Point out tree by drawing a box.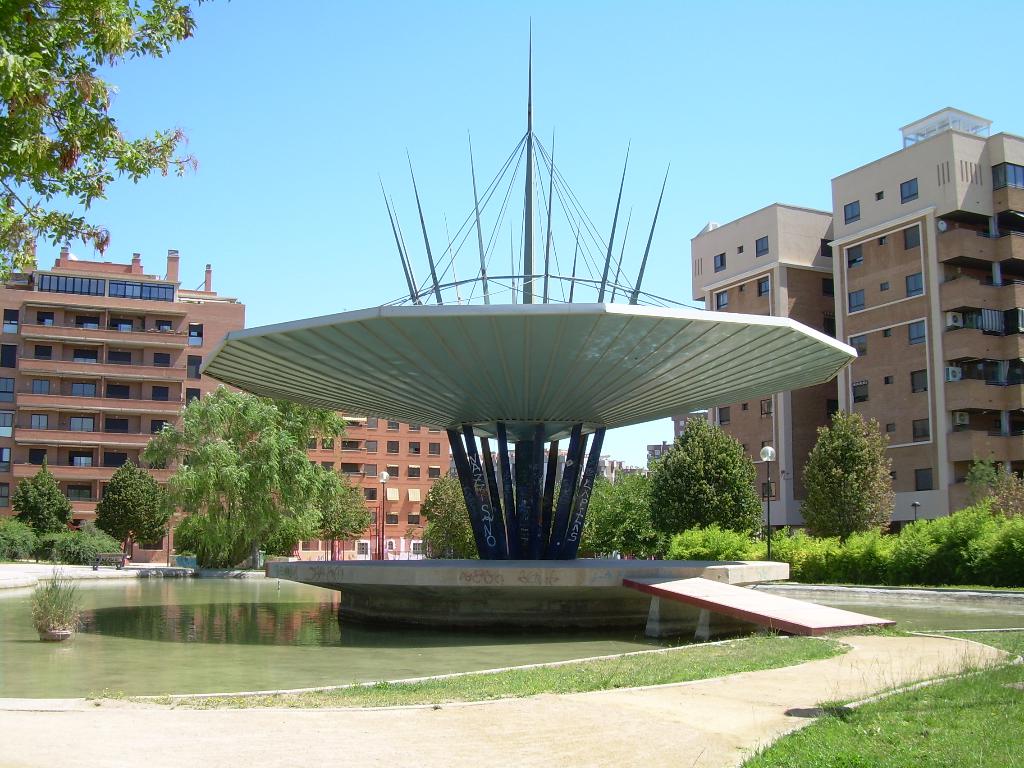
[656, 404, 756, 549].
